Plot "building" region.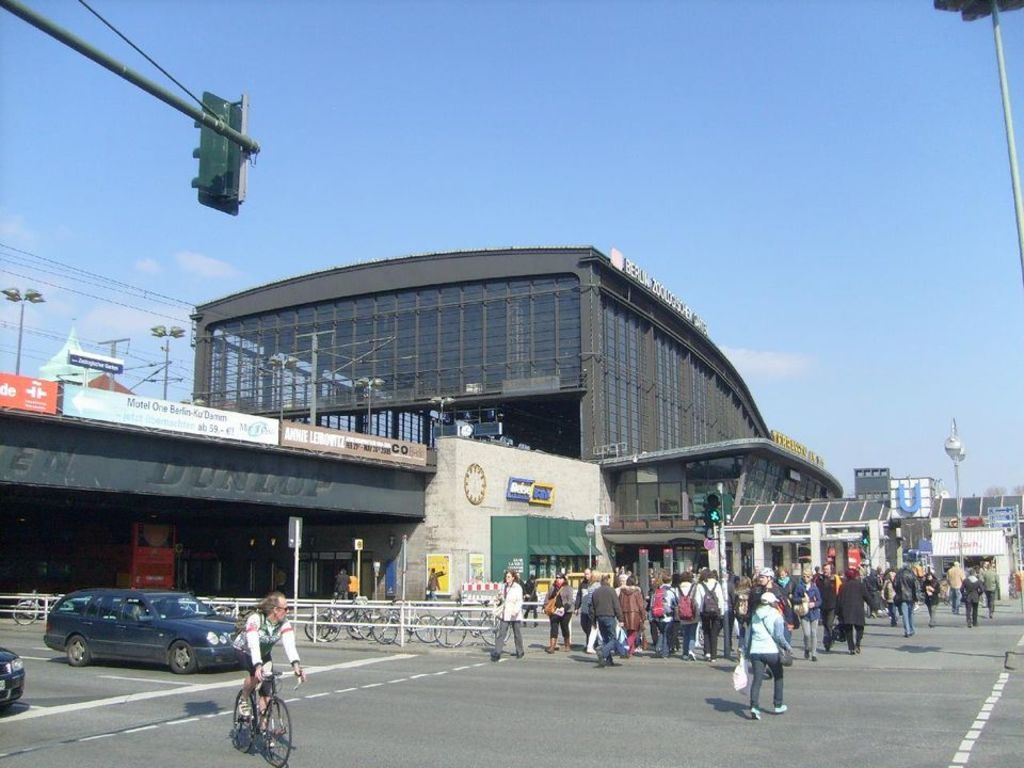
Plotted at (891,474,1023,597).
